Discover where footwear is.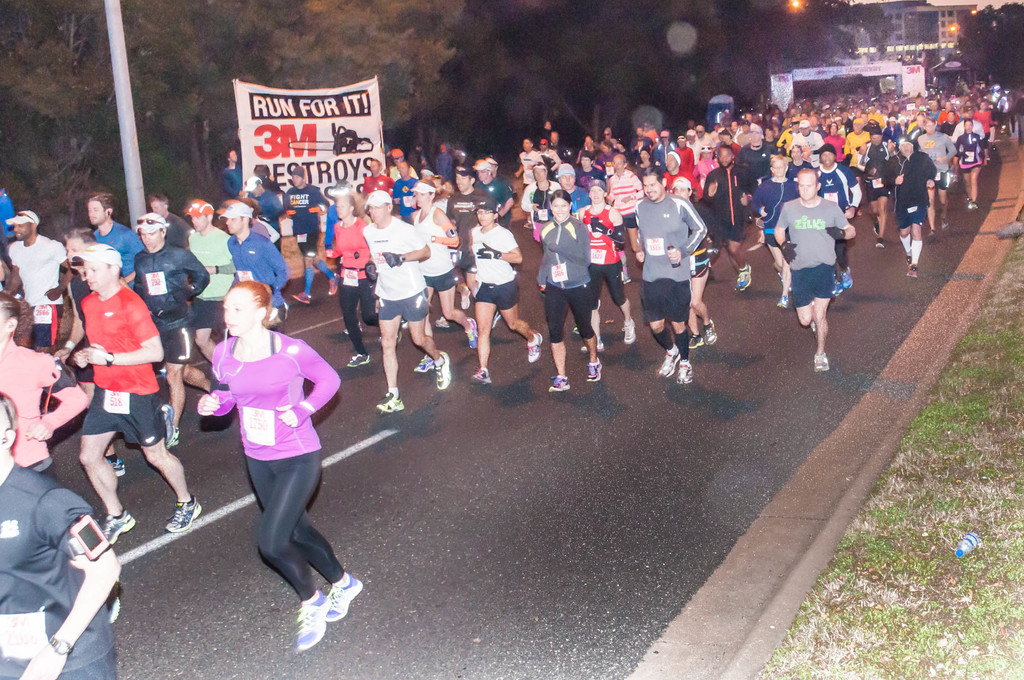
Discovered at {"left": 989, "top": 142, "right": 999, "bottom": 154}.
